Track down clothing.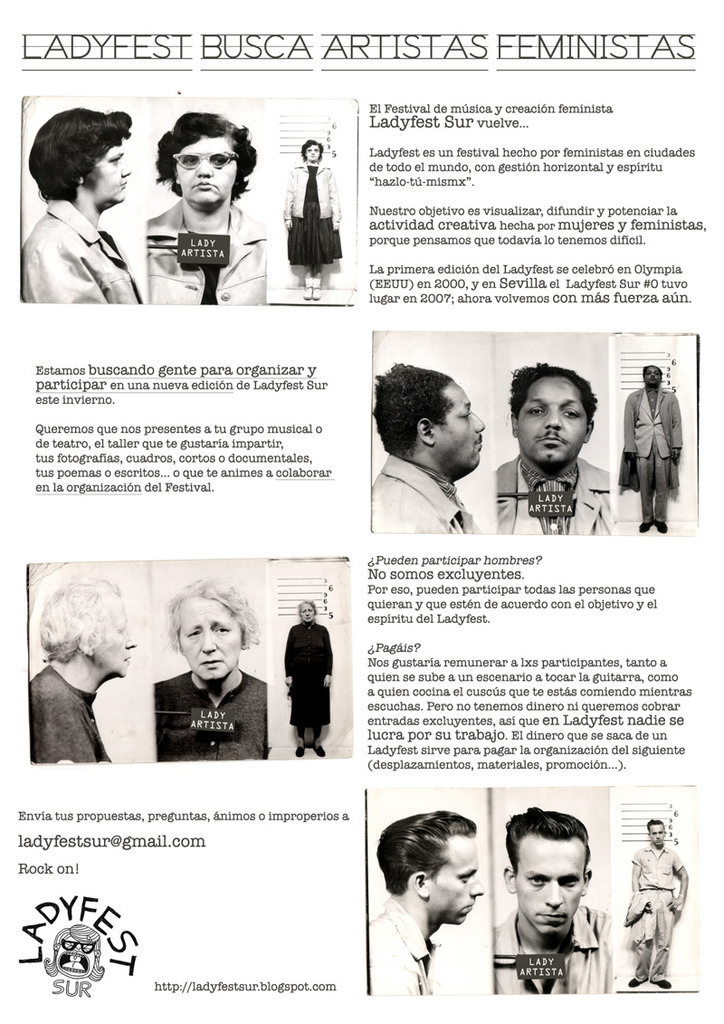
Tracked to 372/448/481/537.
